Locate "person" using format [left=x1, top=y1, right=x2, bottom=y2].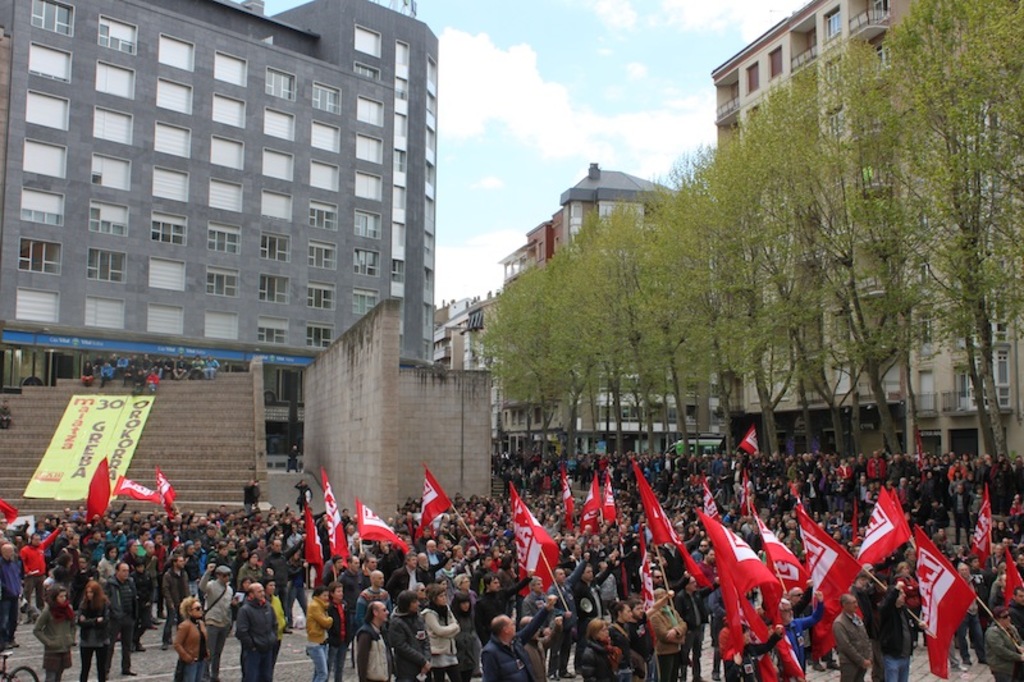
[left=982, top=607, right=1021, bottom=677].
